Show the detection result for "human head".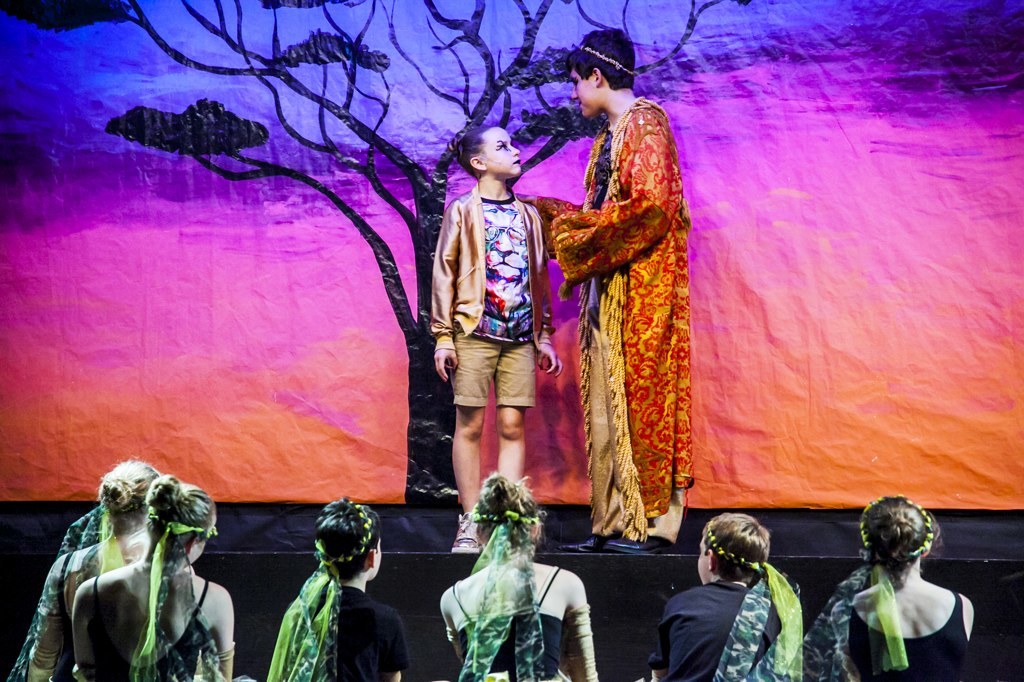
pyautogui.locateOnScreen(860, 495, 936, 576).
